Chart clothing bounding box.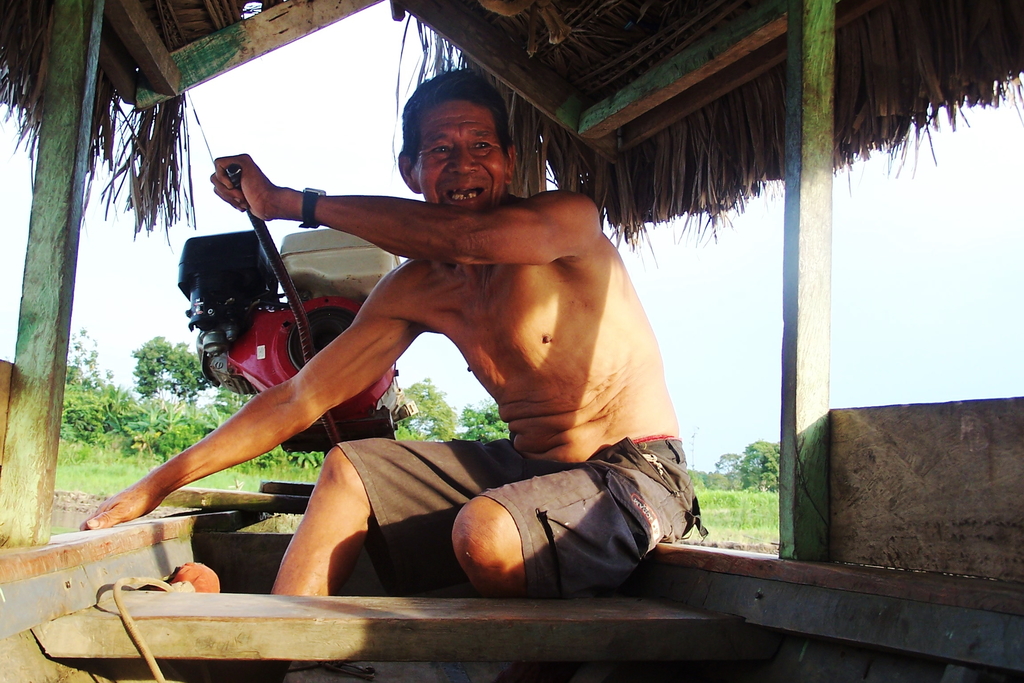
Charted: [329, 437, 708, 598].
